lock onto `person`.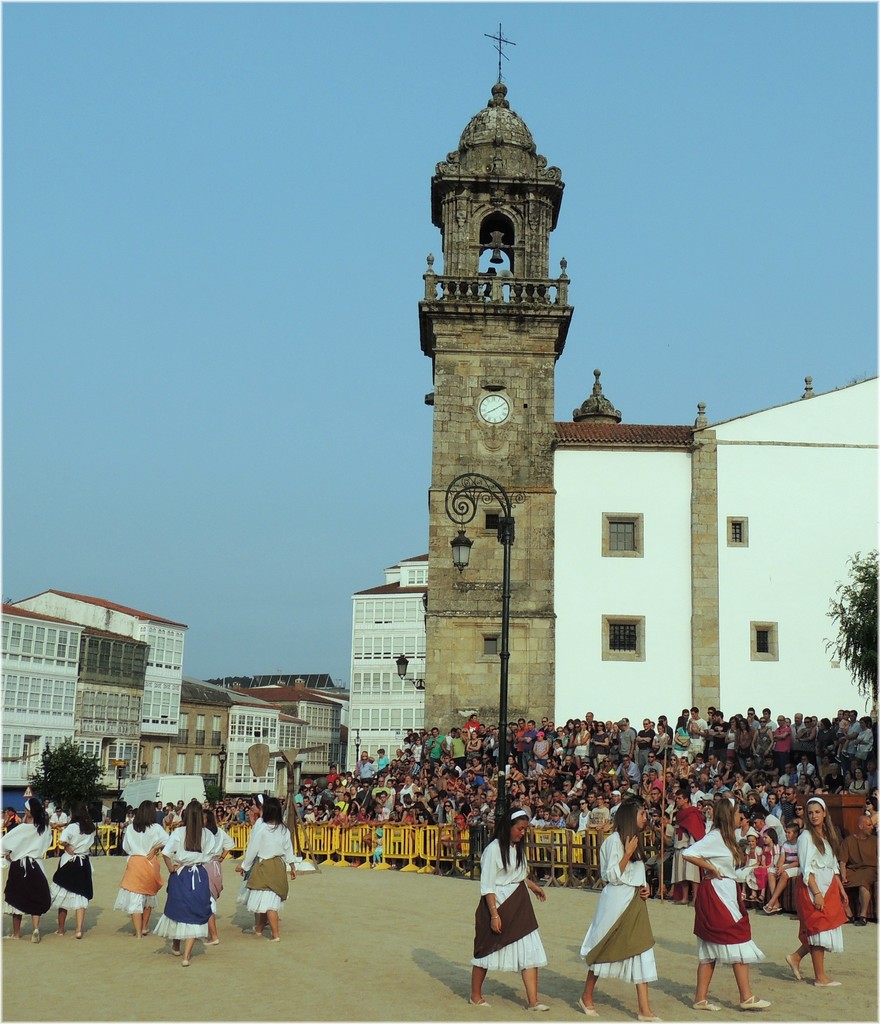
Locked: locate(483, 822, 555, 1004).
